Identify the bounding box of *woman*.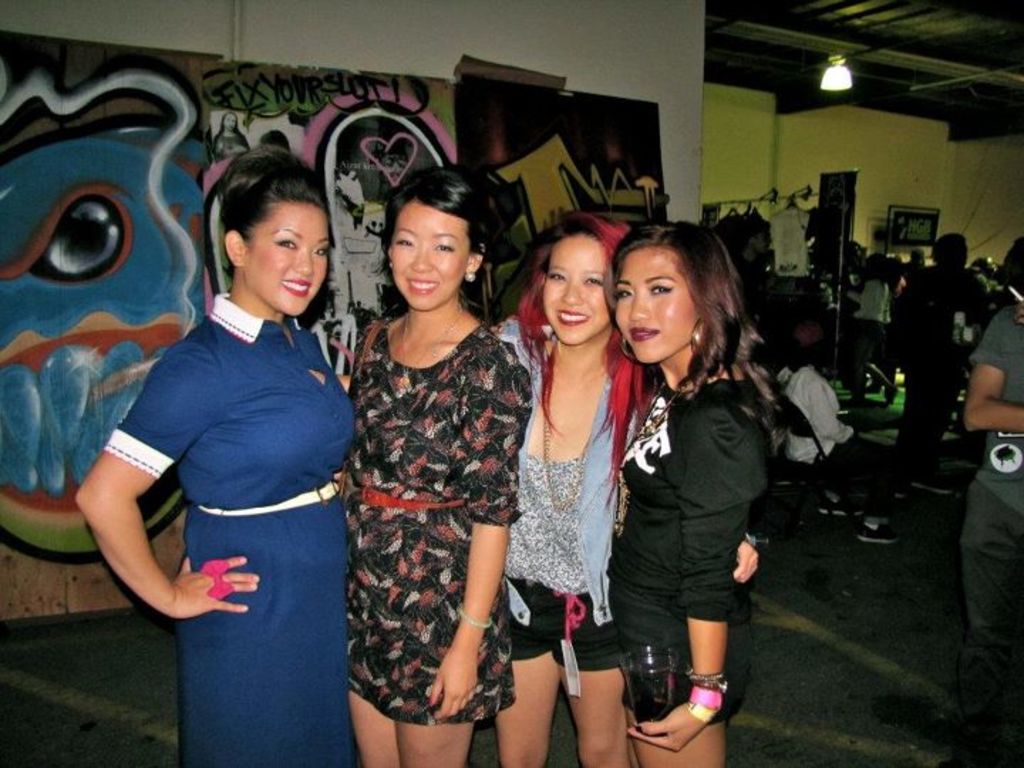
x1=846 y1=245 x2=887 y2=398.
